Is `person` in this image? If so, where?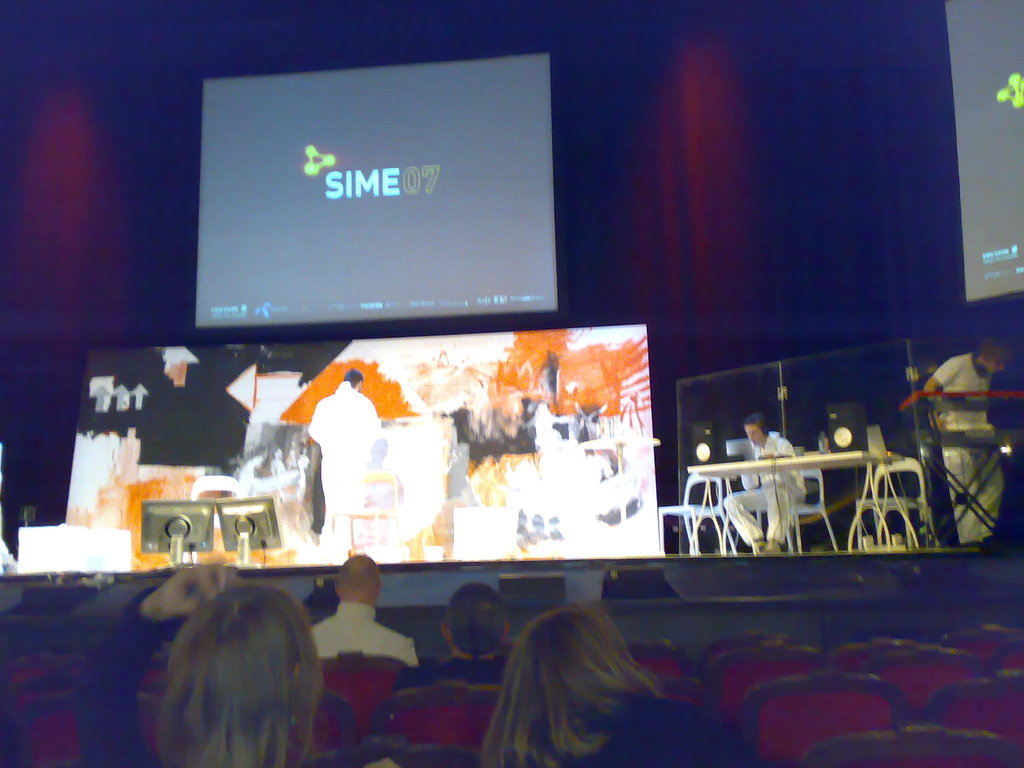
Yes, at {"left": 64, "top": 560, "right": 400, "bottom": 767}.
